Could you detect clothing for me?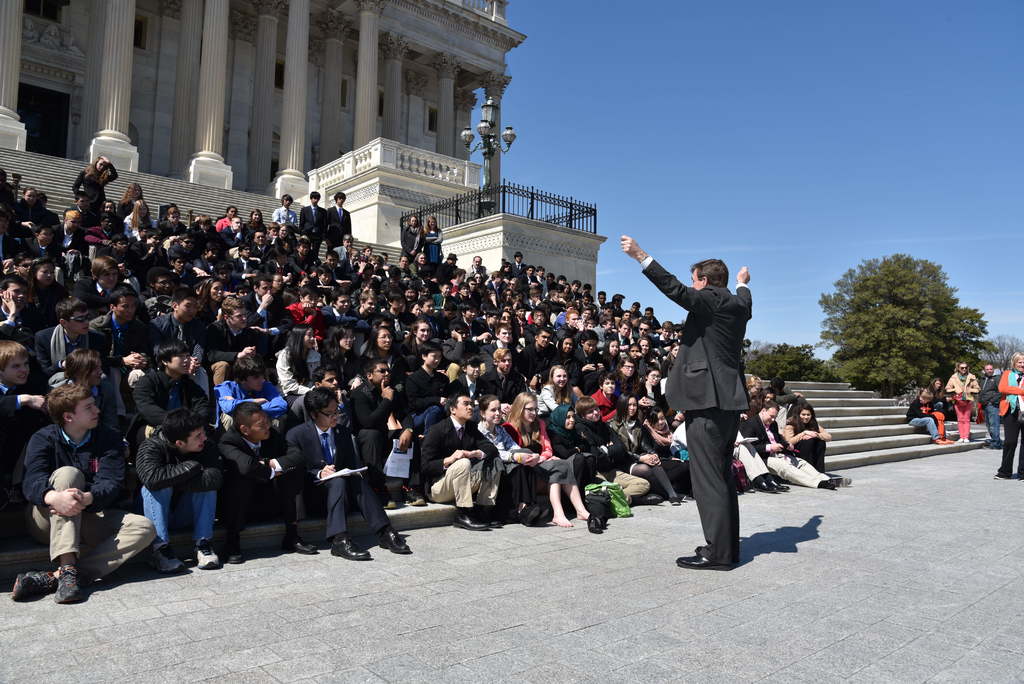
Detection result: (x1=570, y1=423, x2=624, y2=476).
